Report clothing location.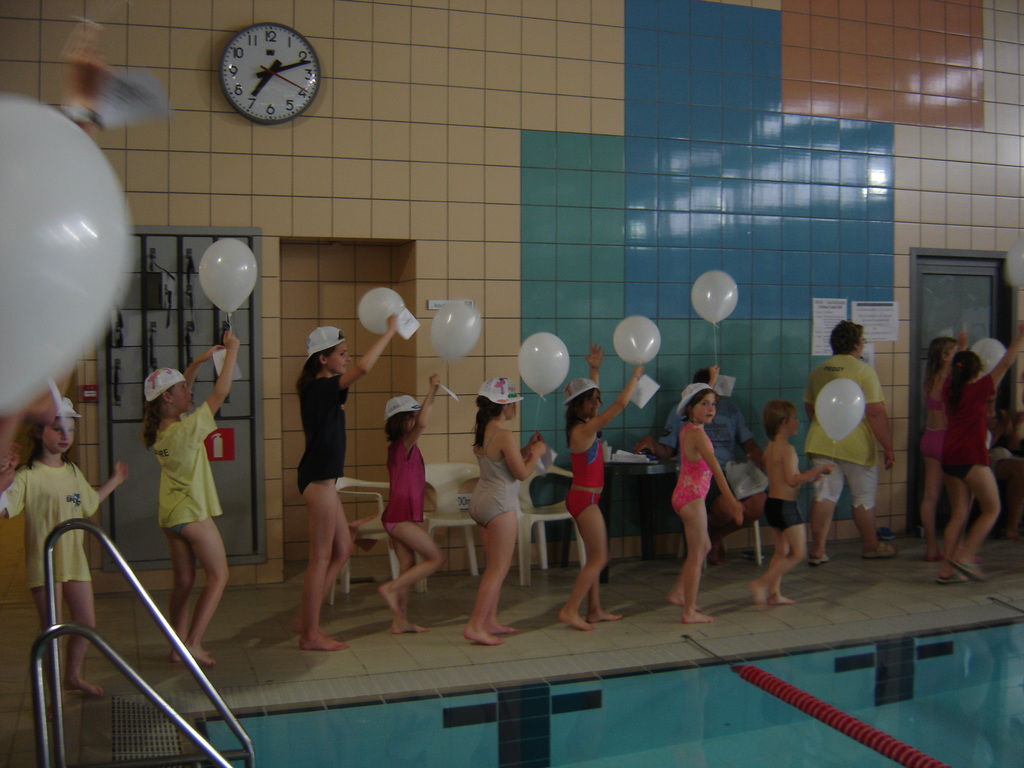
Report: [945, 368, 989, 481].
